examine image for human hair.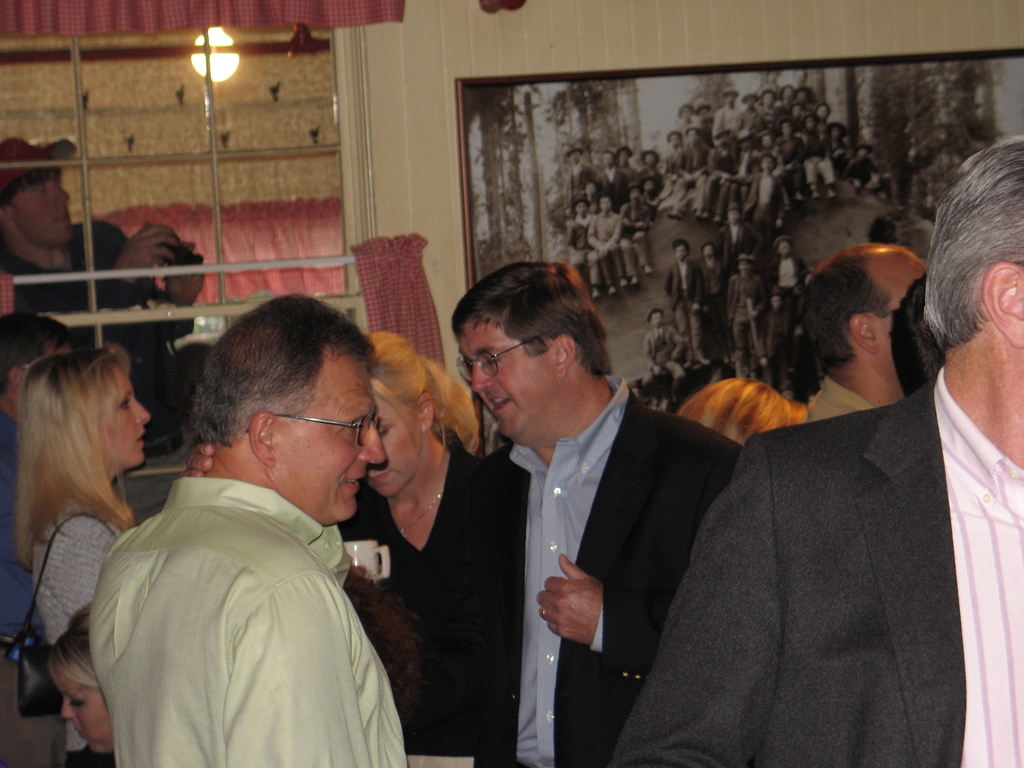
Examination result: select_region(448, 258, 613, 380).
